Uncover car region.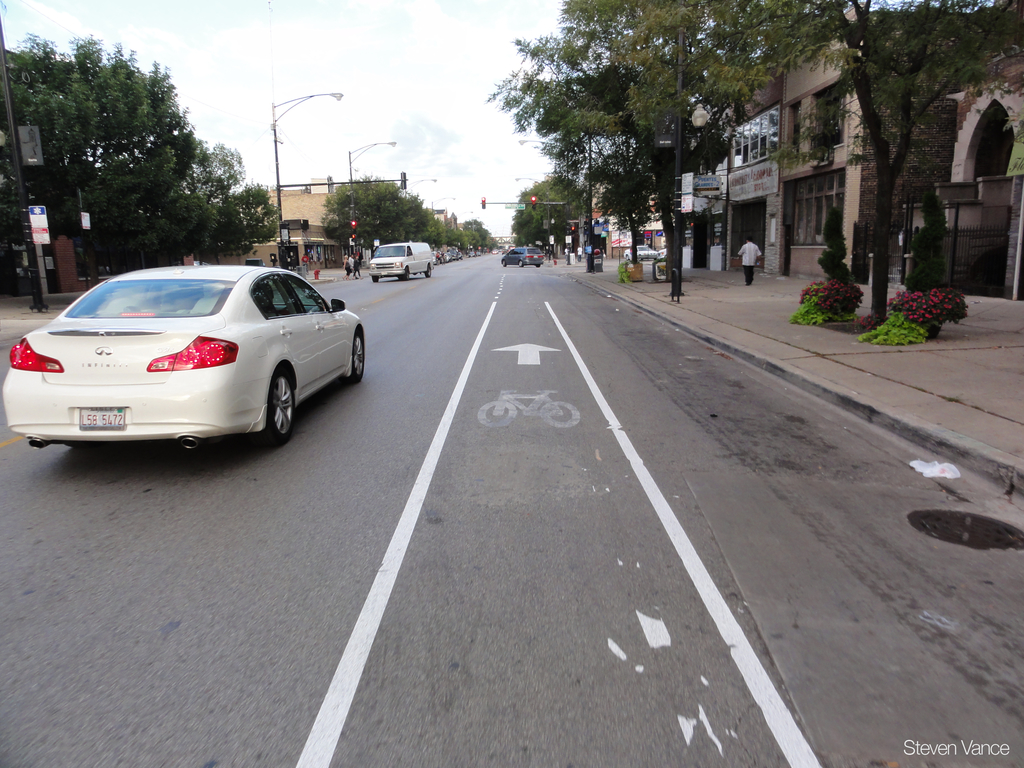
Uncovered: Rect(370, 237, 435, 280).
